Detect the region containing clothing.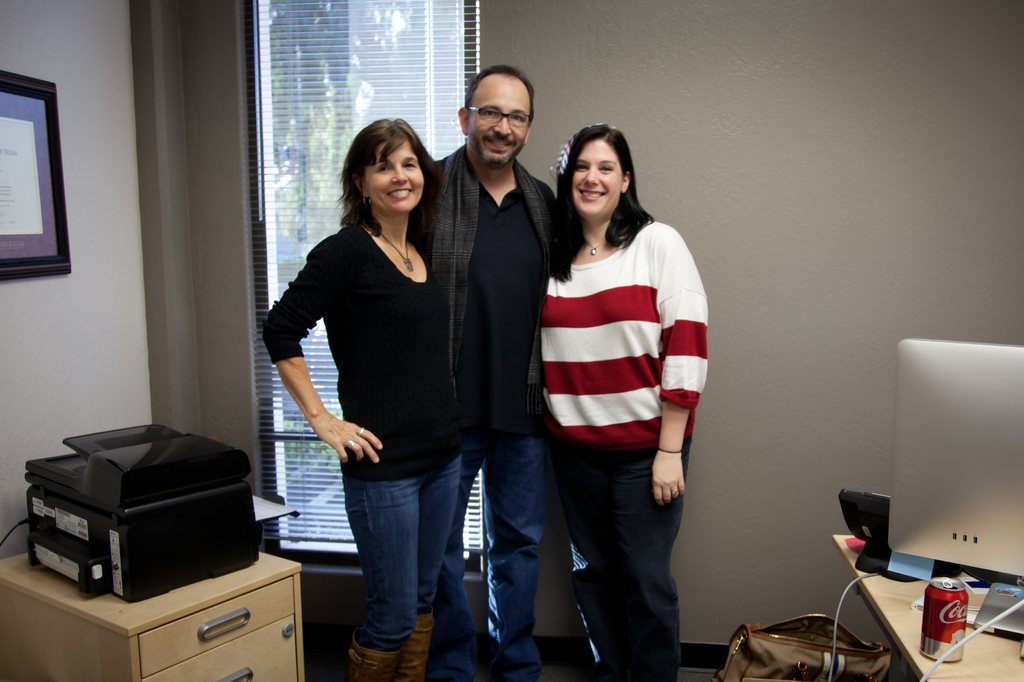
x1=531, y1=177, x2=720, y2=631.
